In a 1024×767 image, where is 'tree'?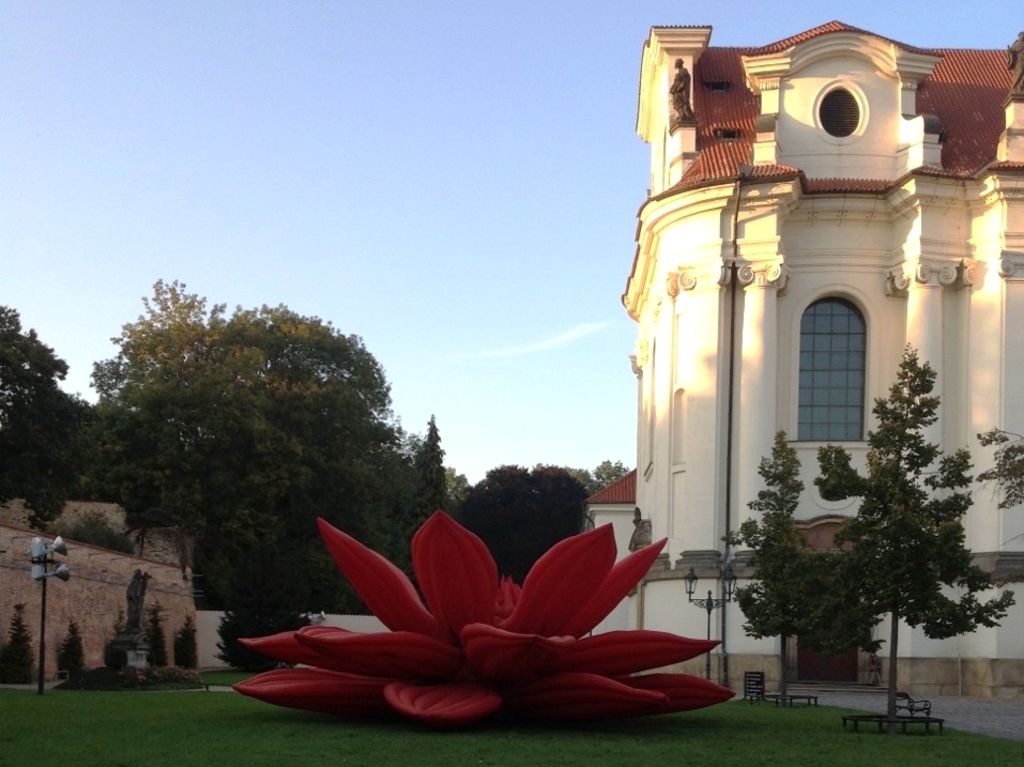
<bbox>144, 601, 170, 668</bbox>.
